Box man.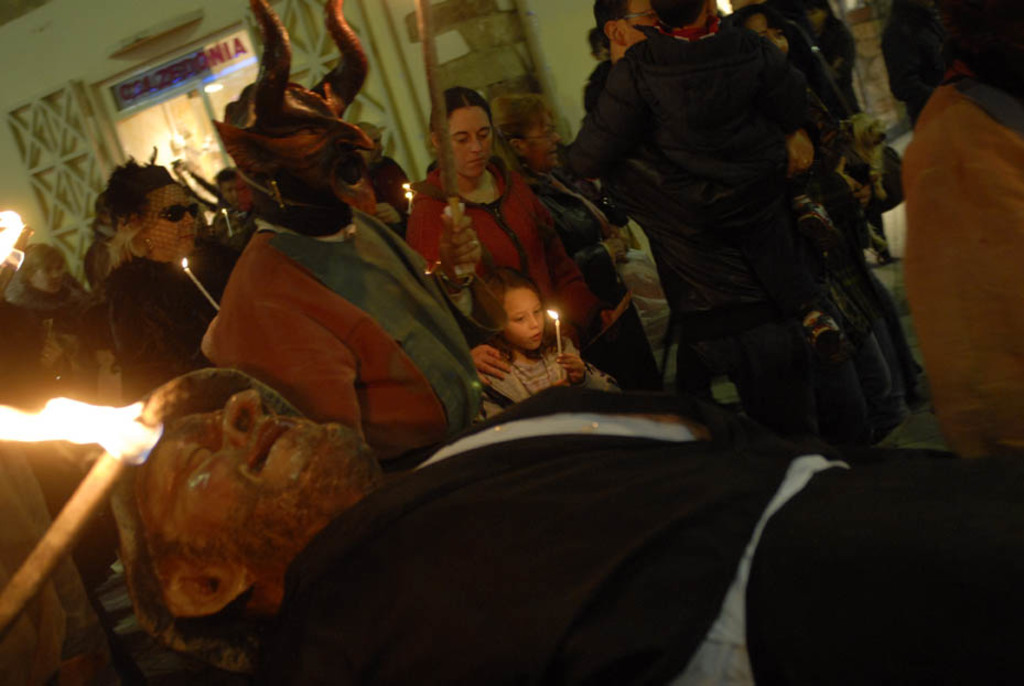
[217,90,539,438].
